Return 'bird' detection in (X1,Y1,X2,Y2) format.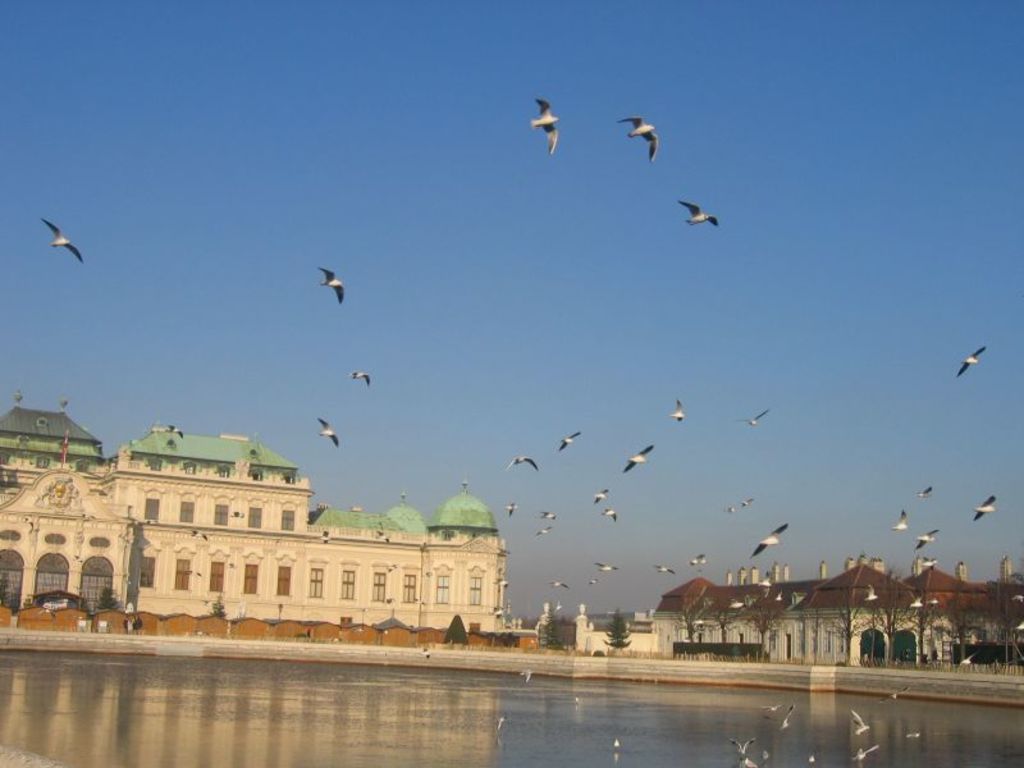
(918,554,936,572).
